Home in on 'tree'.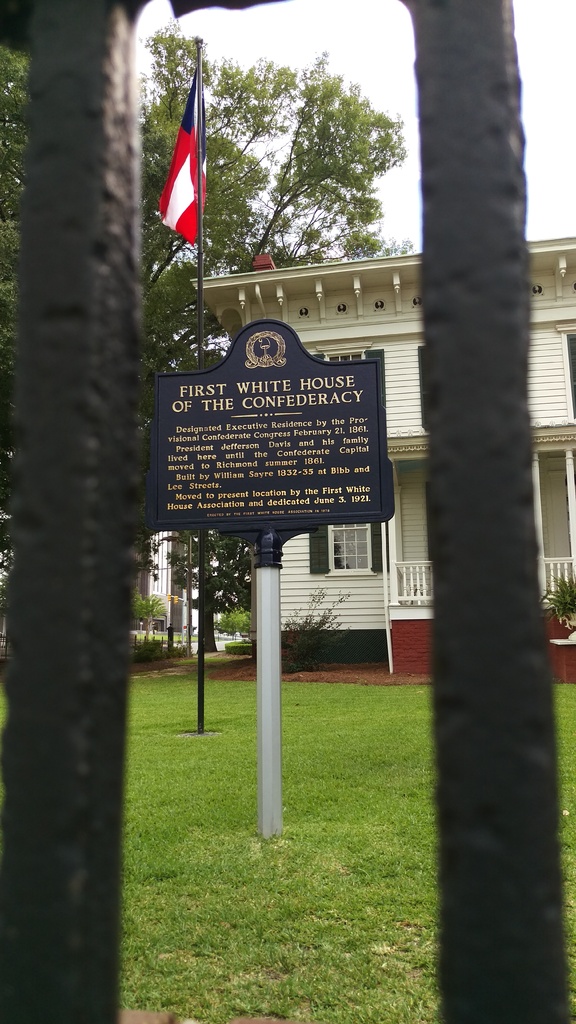
Homed in at (left=1, top=554, right=180, bottom=686).
